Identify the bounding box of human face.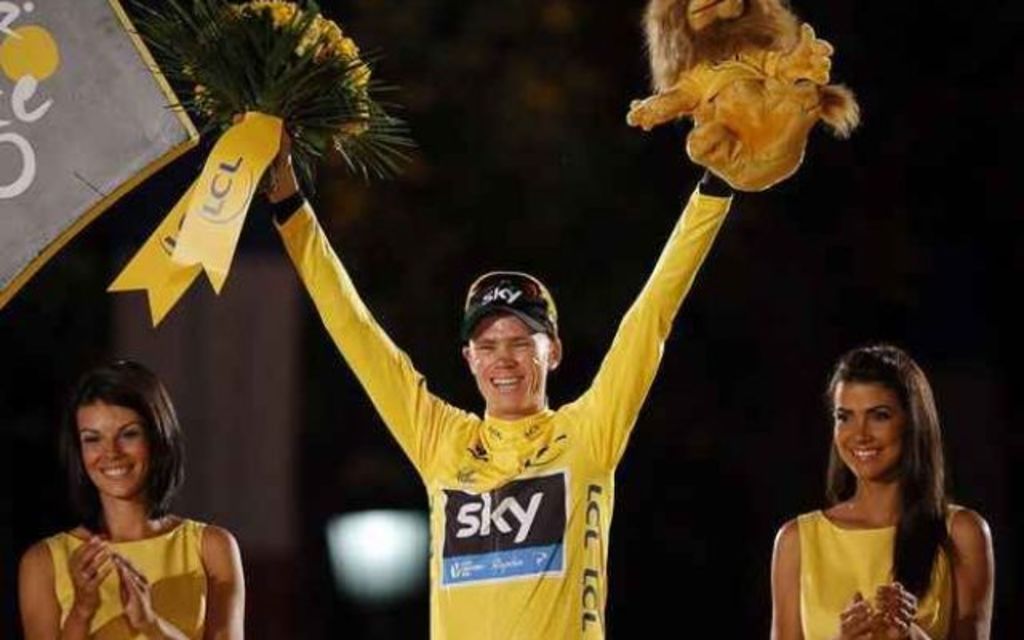
<bbox>74, 400, 149, 501</bbox>.
